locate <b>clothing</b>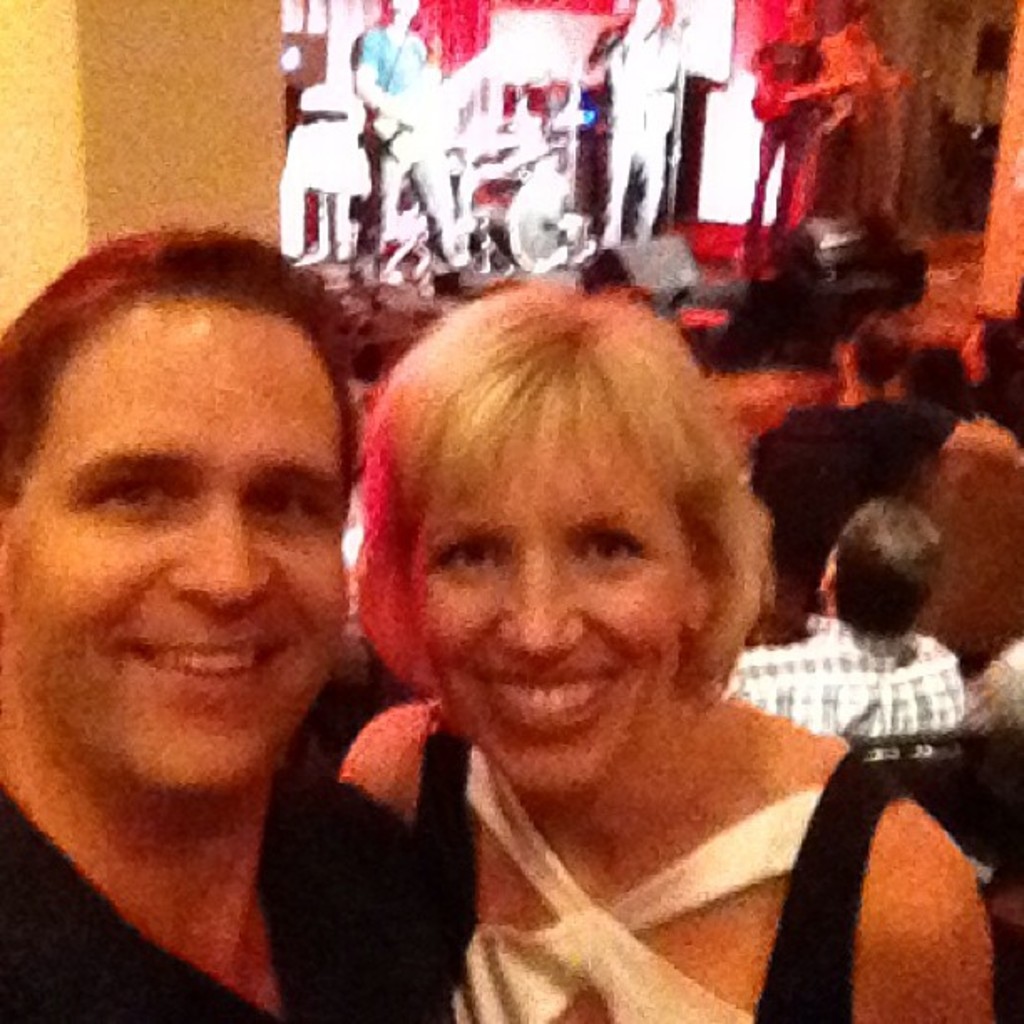
<box>745,400,942,631</box>
